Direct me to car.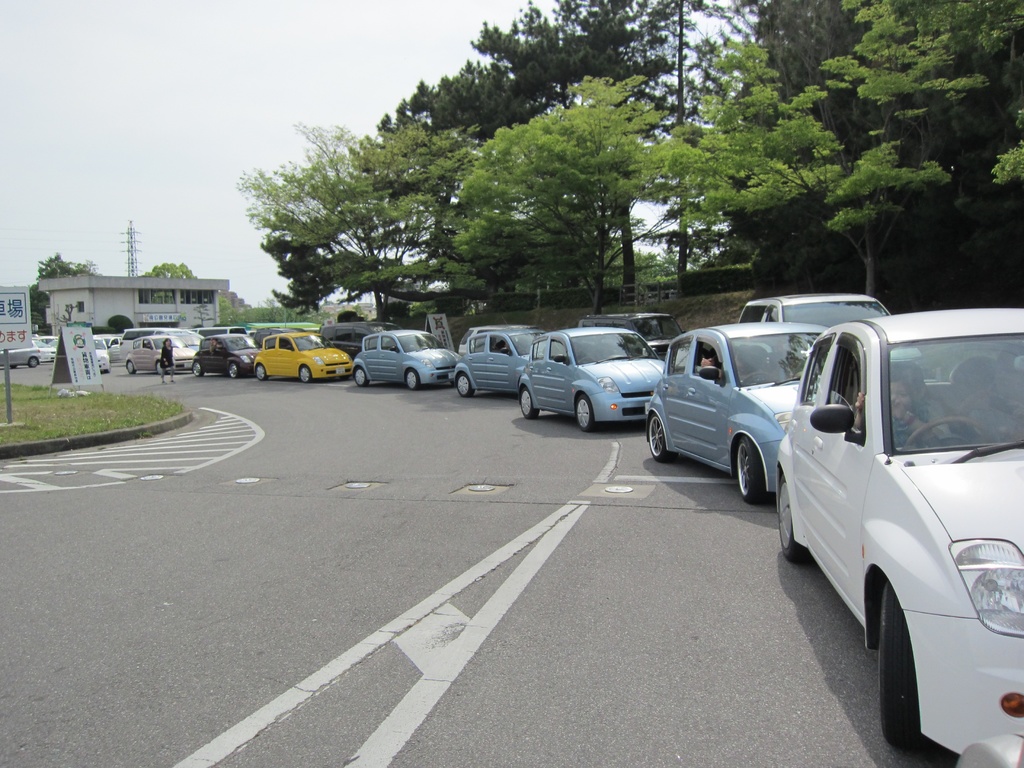
Direction: <bbox>358, 330, 463, 390</bbox>.
